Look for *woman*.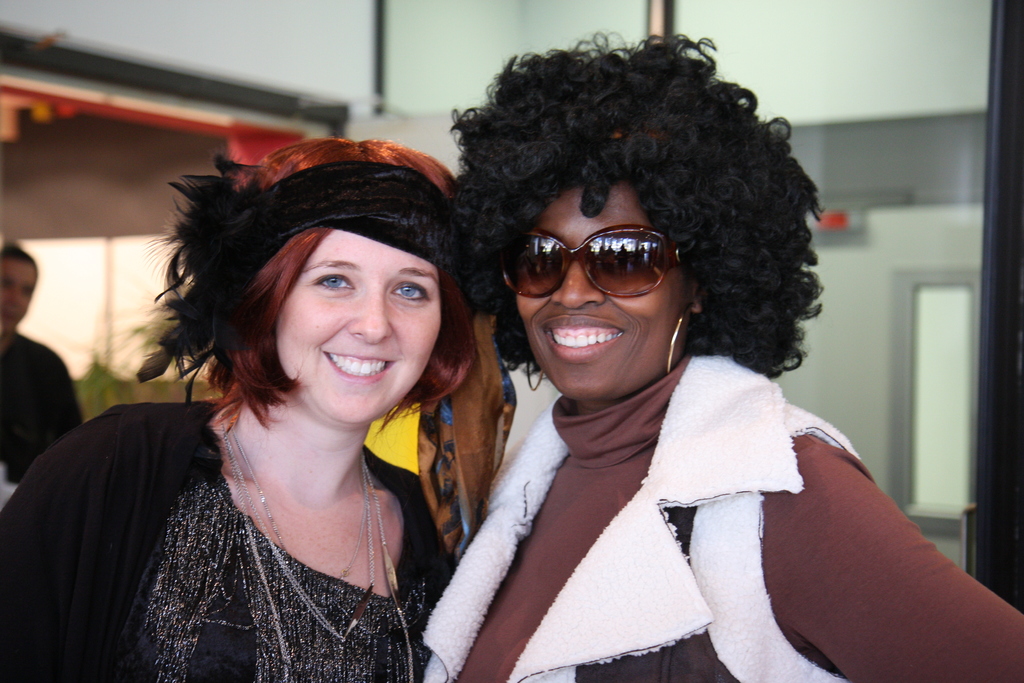
Found: <box>0,136,468,682</box>.
